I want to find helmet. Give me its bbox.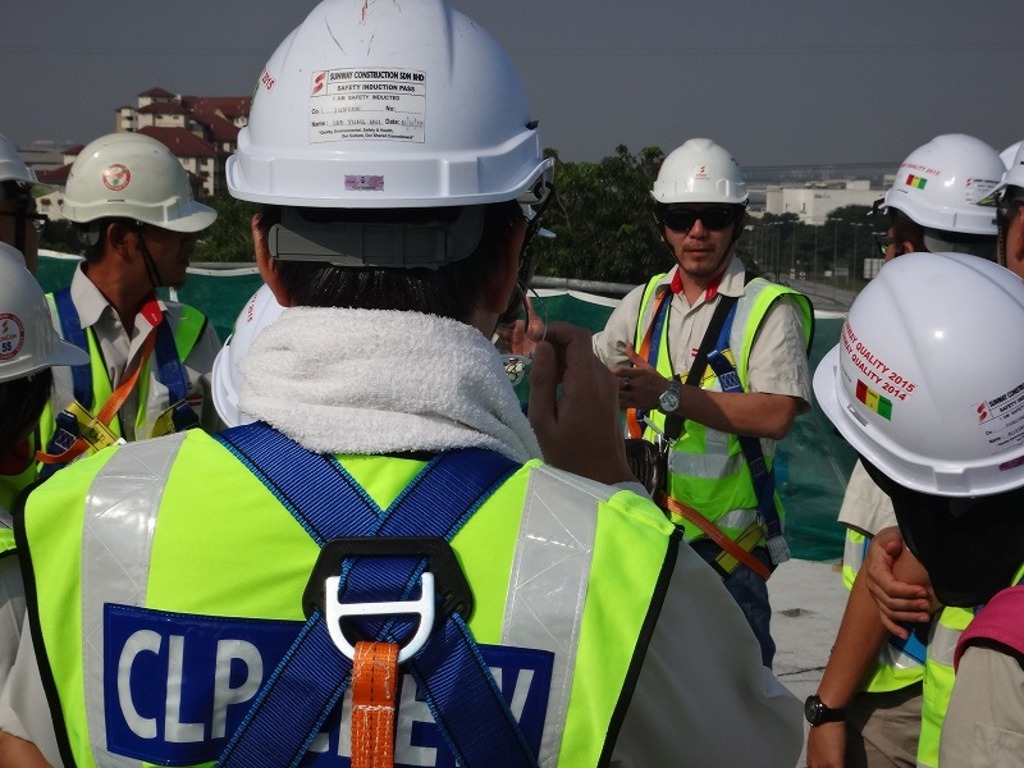
l=791, t=246, r=1023, b=521.
